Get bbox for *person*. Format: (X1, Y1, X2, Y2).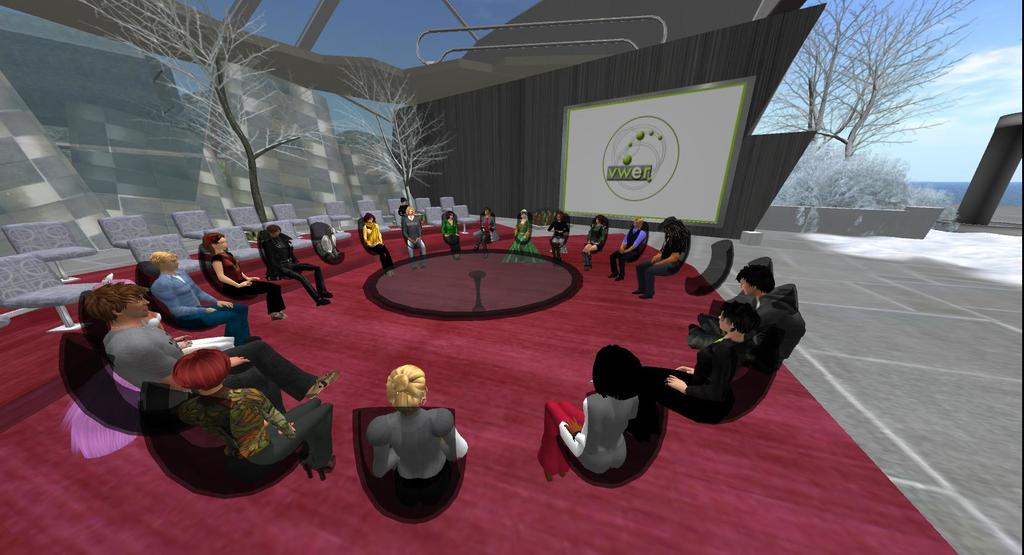
(602, 211, 657, 282).
